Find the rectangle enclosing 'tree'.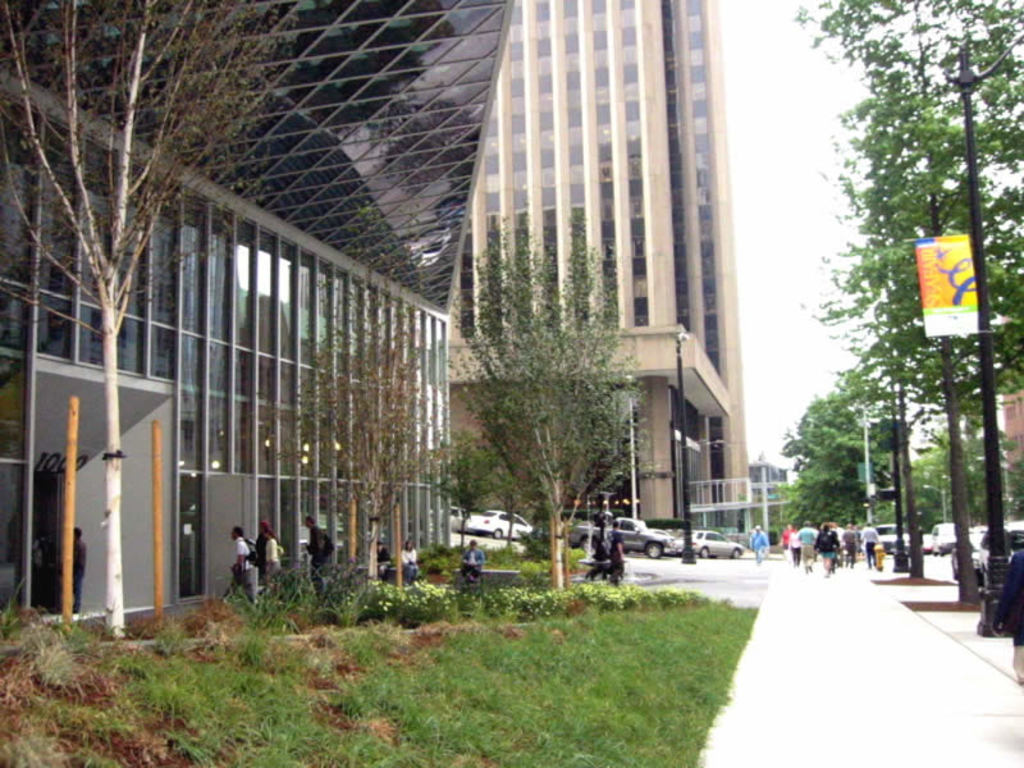
<region>525, 498, 554, 577</region>.
